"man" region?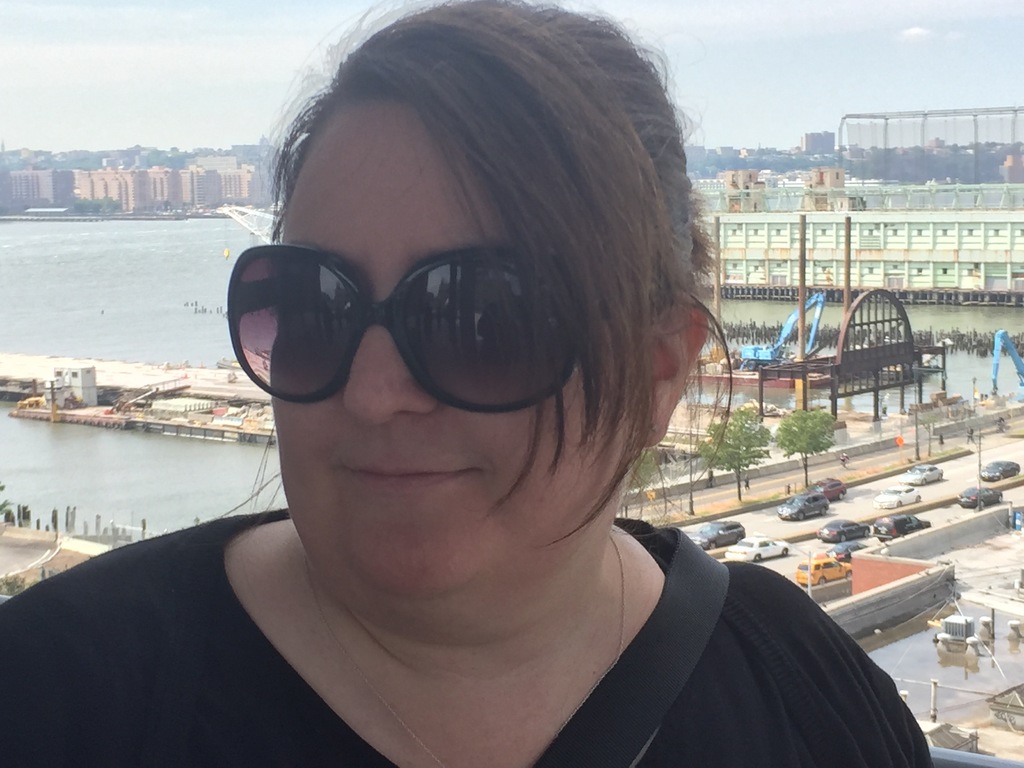
Rect(53, 53, 927, 767)
